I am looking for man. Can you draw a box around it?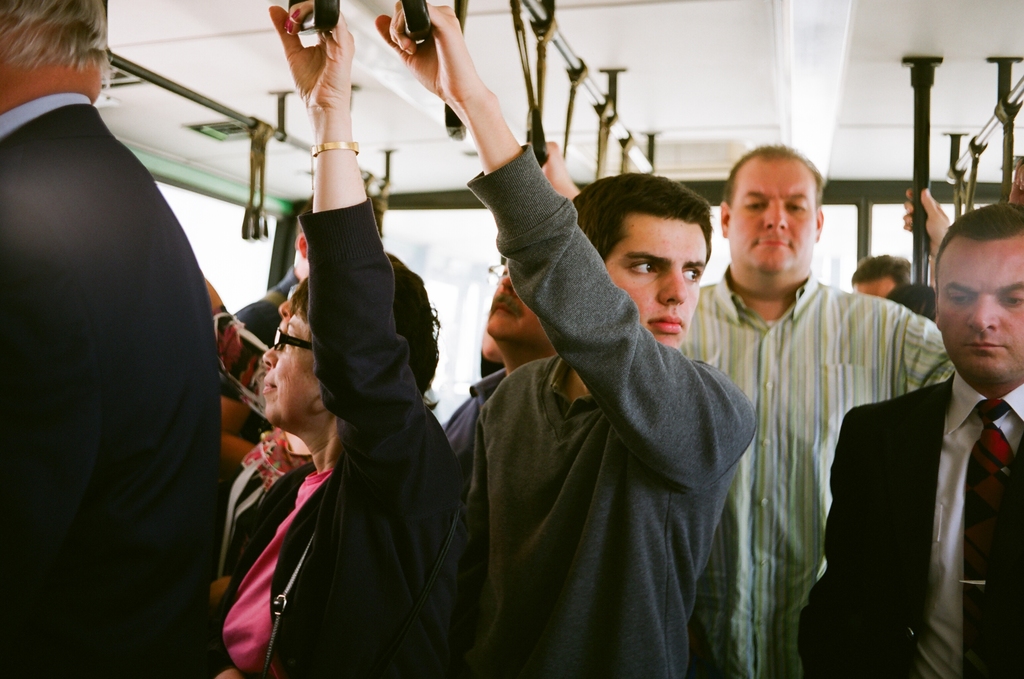
Sure, the bounding box is (375,0,758,678).
